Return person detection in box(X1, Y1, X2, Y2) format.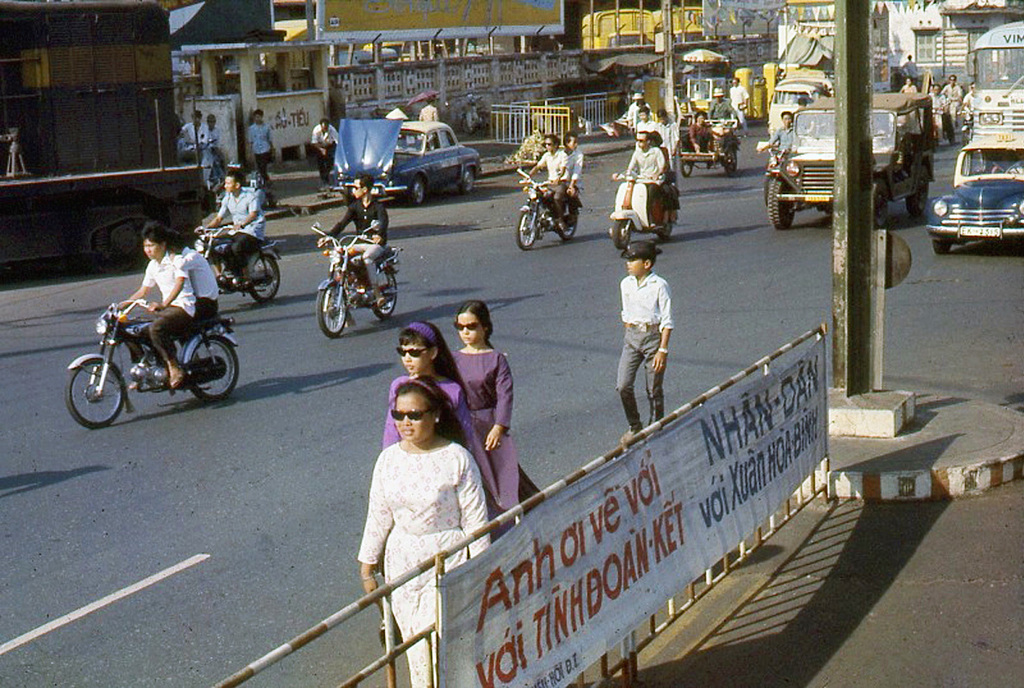
box(318, 173, 392, 308).
